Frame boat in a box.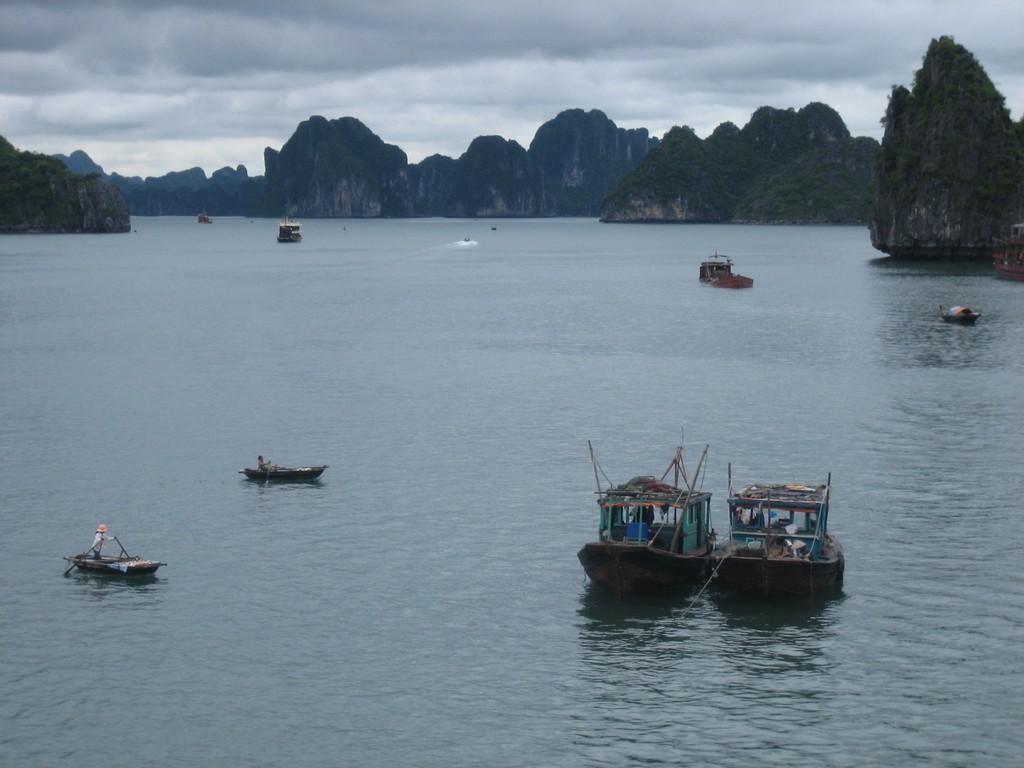
(577, 447, 723, 596).
